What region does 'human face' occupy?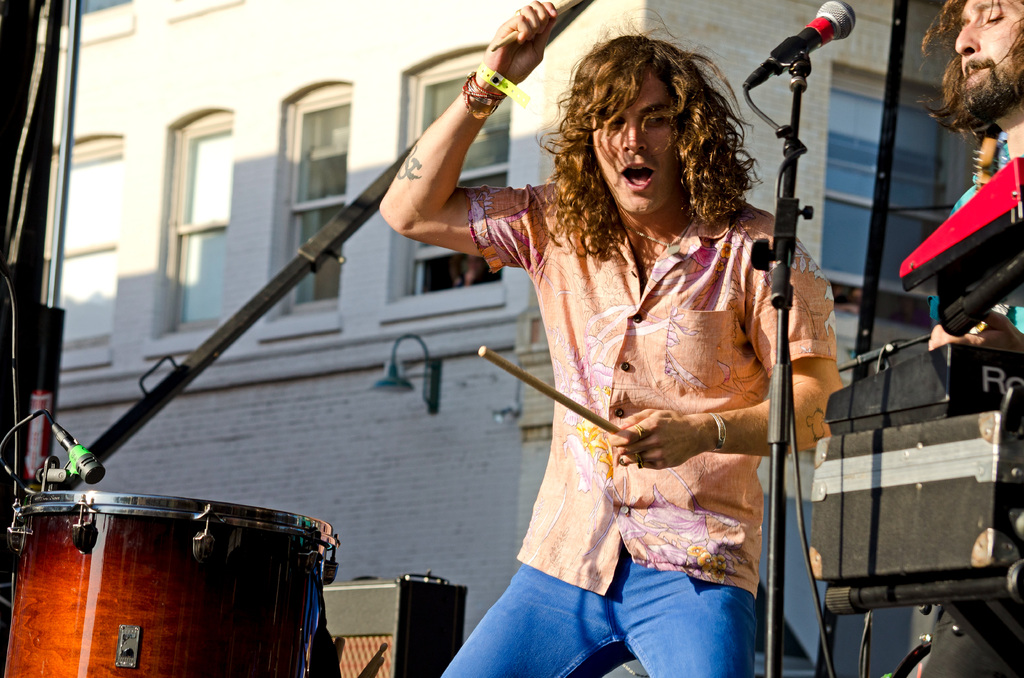
(left=584, top=79, right=685, bottom=222).
